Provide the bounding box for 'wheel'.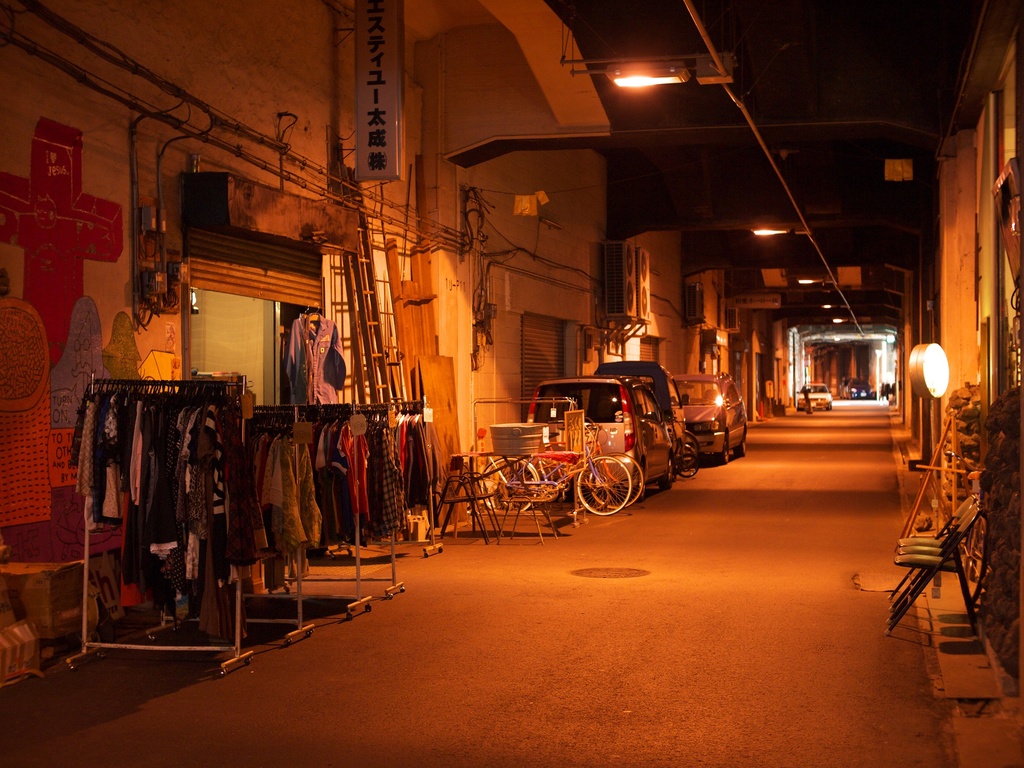
locate(679, 447, 699, 475).
